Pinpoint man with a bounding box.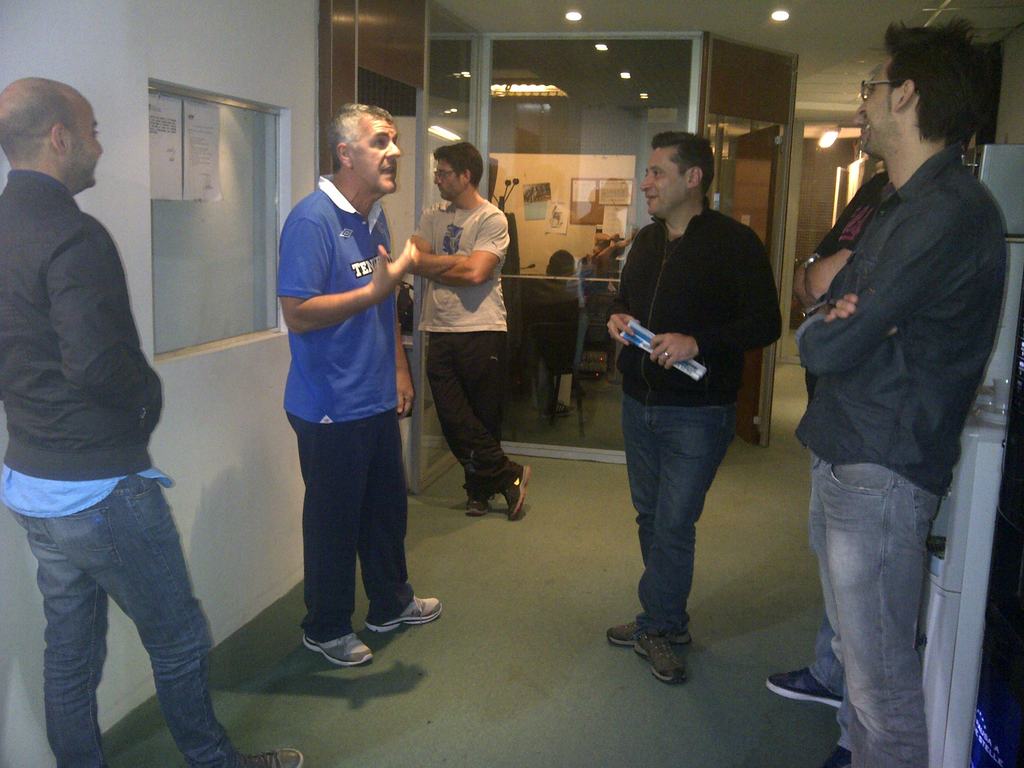
(791, 26, 1014, 767).
